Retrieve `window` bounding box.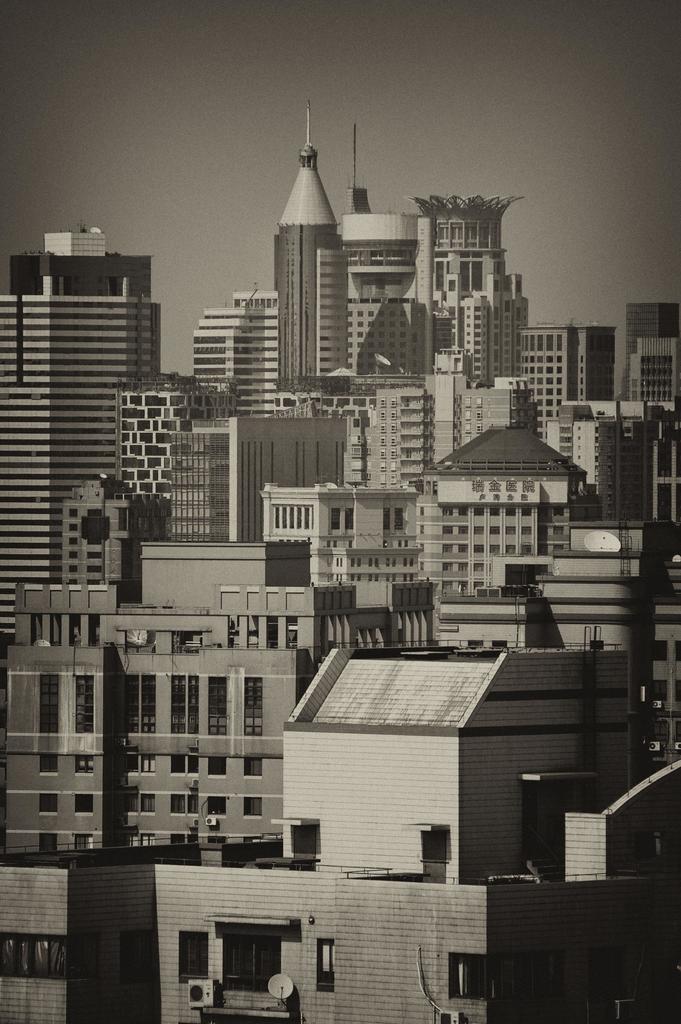
Bounding box: BBox(211, 836, 225, 844).
